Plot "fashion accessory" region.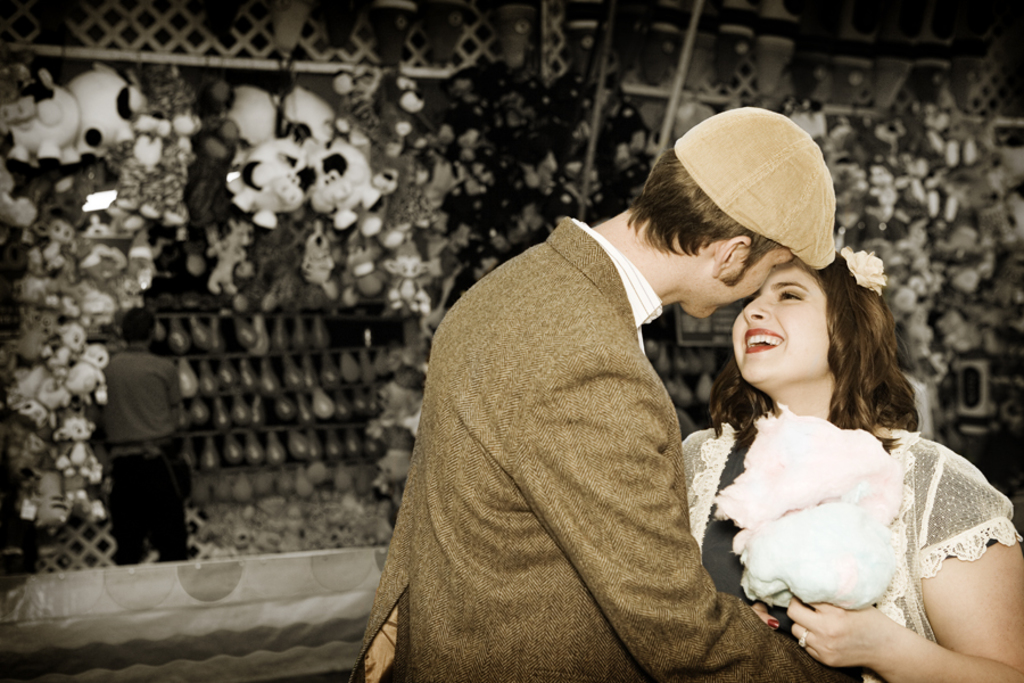
Plotted at 672:106:840:268.
